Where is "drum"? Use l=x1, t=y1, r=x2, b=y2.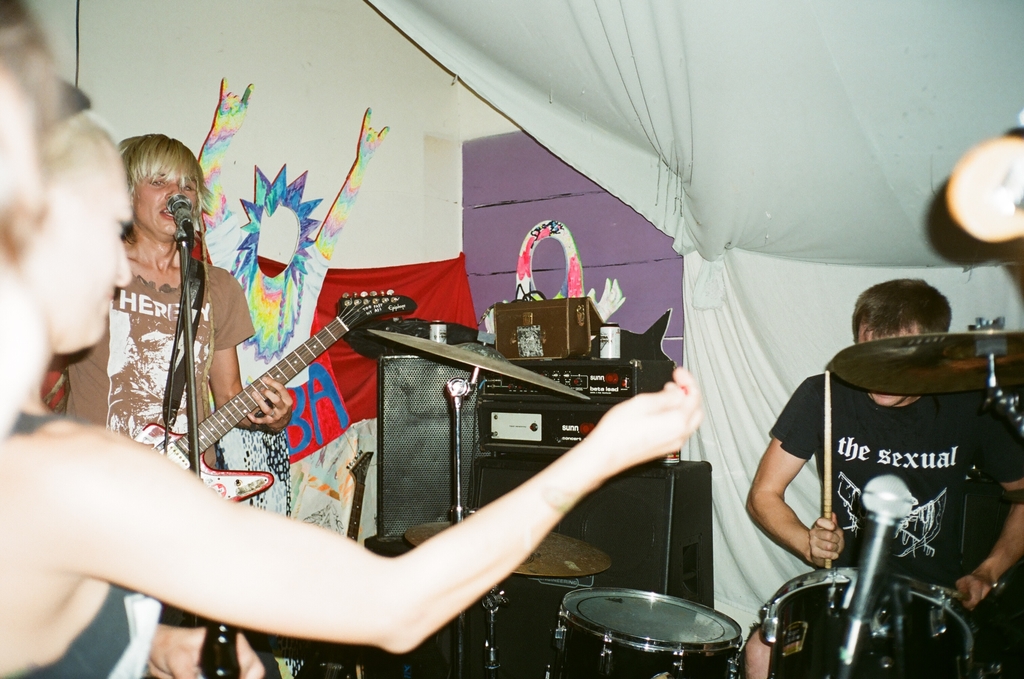
l=758, t=568, r=979, b=678.
